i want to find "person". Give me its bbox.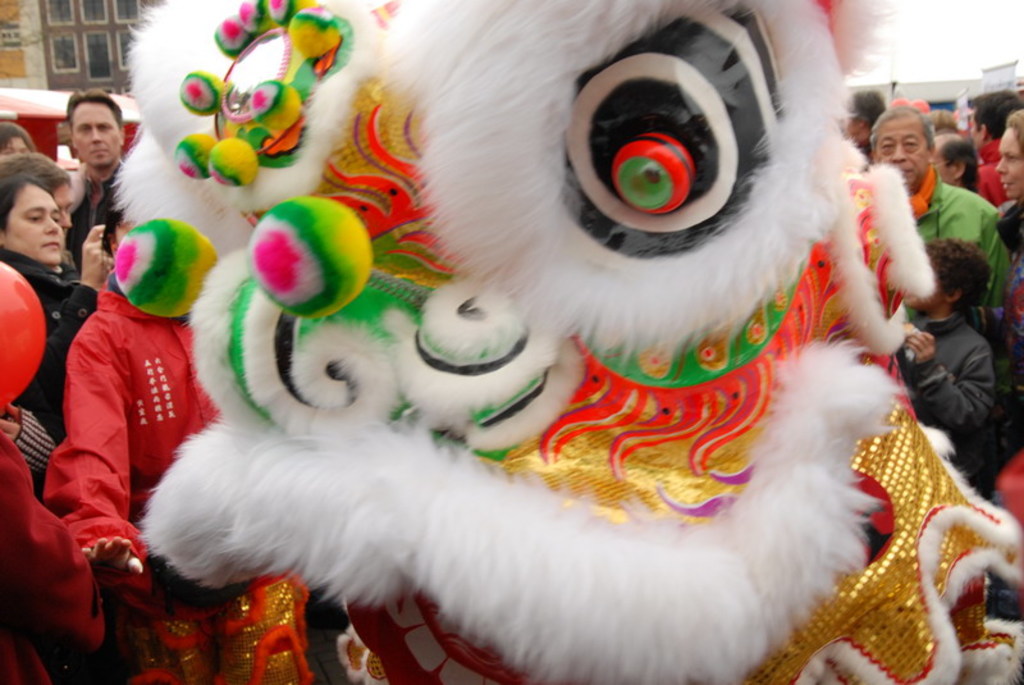
rect(68, 91, 127, 260).
